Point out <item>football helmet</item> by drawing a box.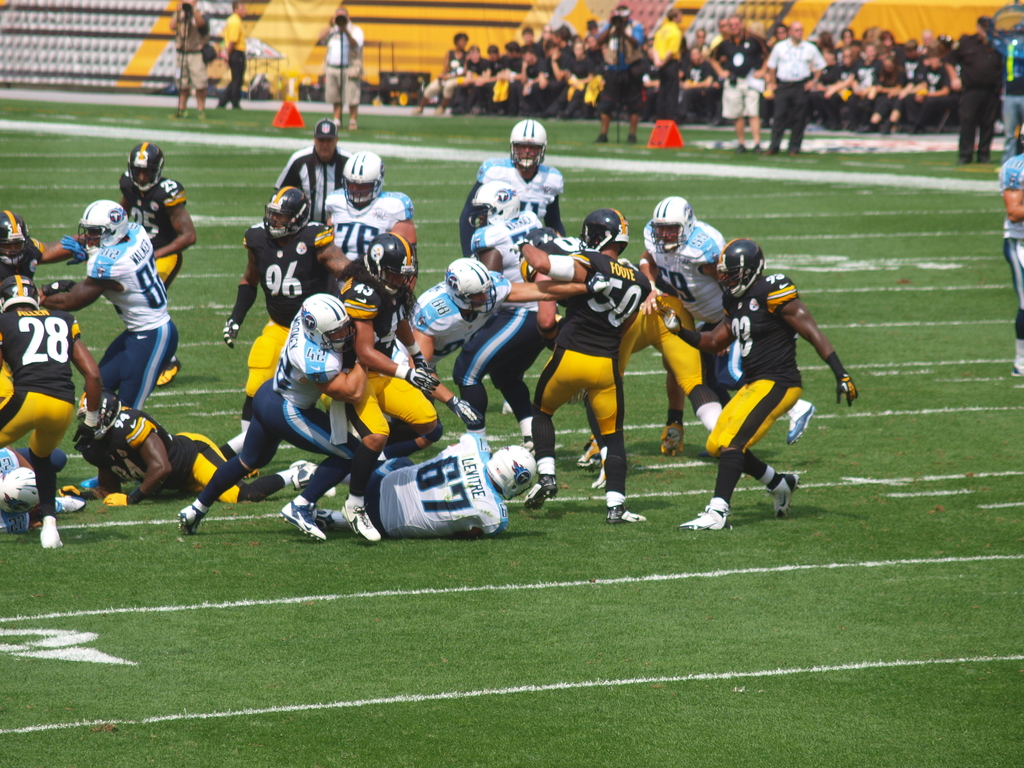
crop(79, 196, 131, 252).
